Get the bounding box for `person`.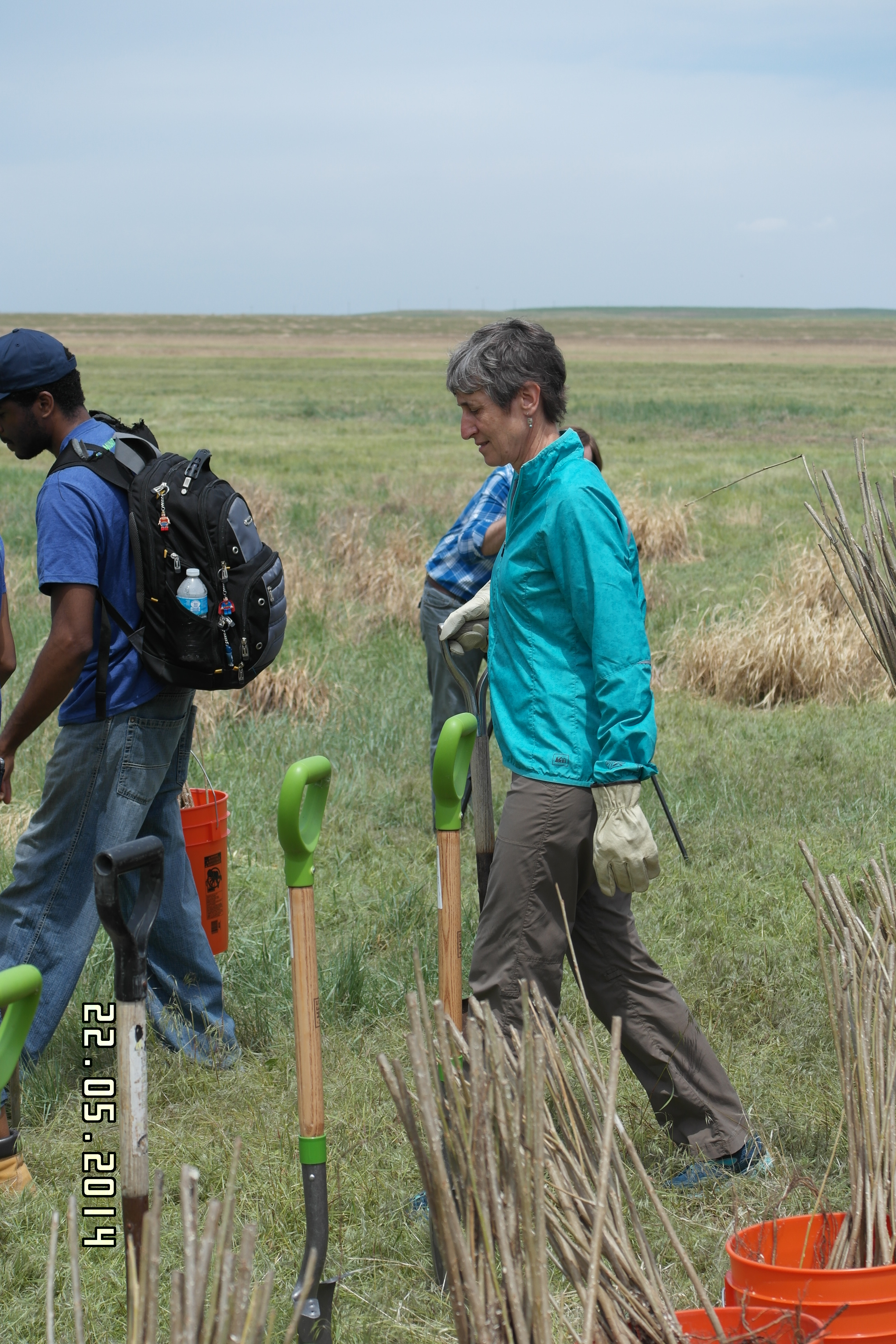
9/116/93/396.
